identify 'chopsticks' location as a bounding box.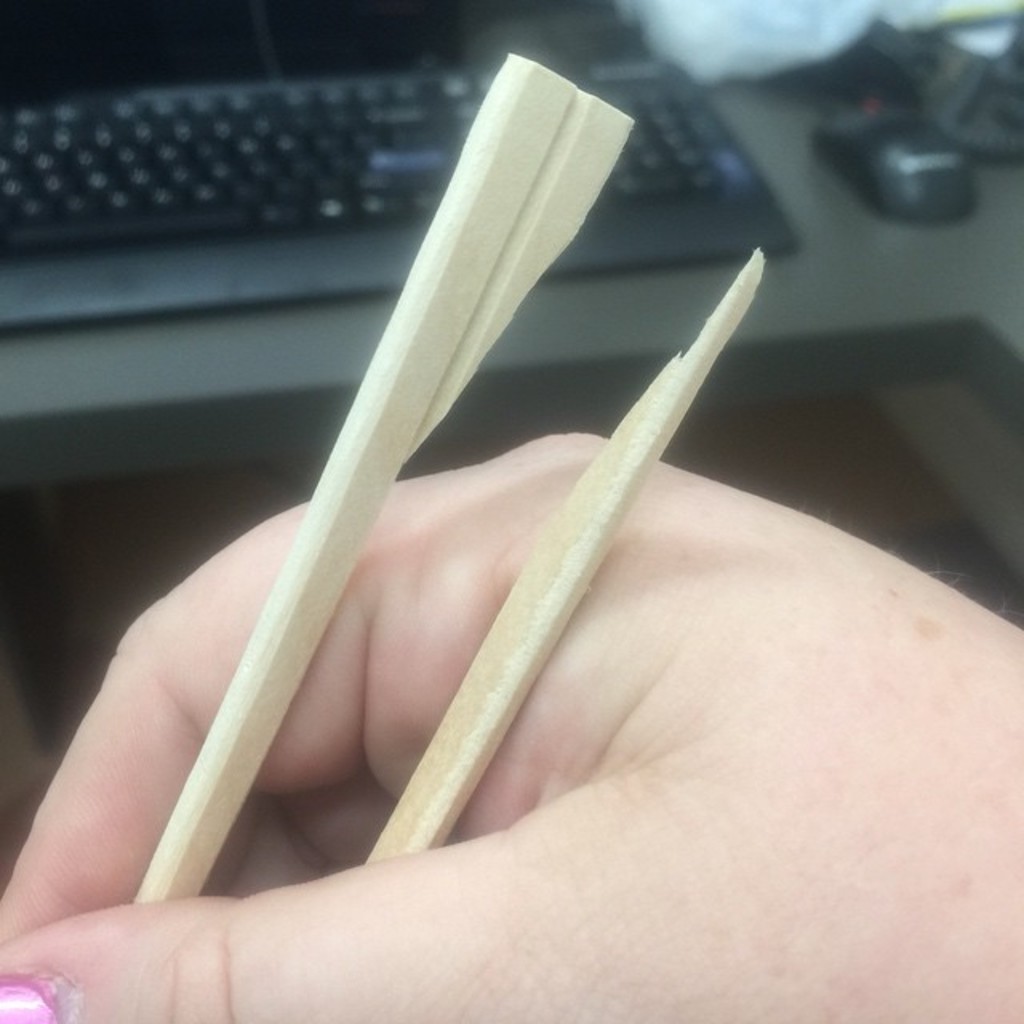
88, 120, 742, 939.
